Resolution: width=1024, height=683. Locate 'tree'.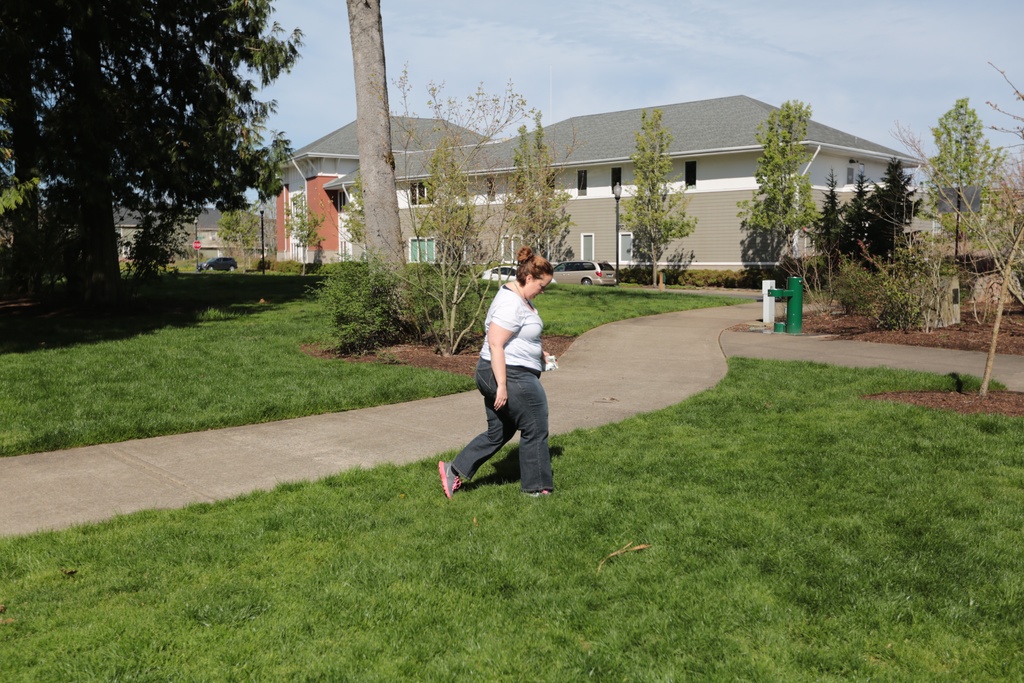
box(733, 94, 819, 270).
